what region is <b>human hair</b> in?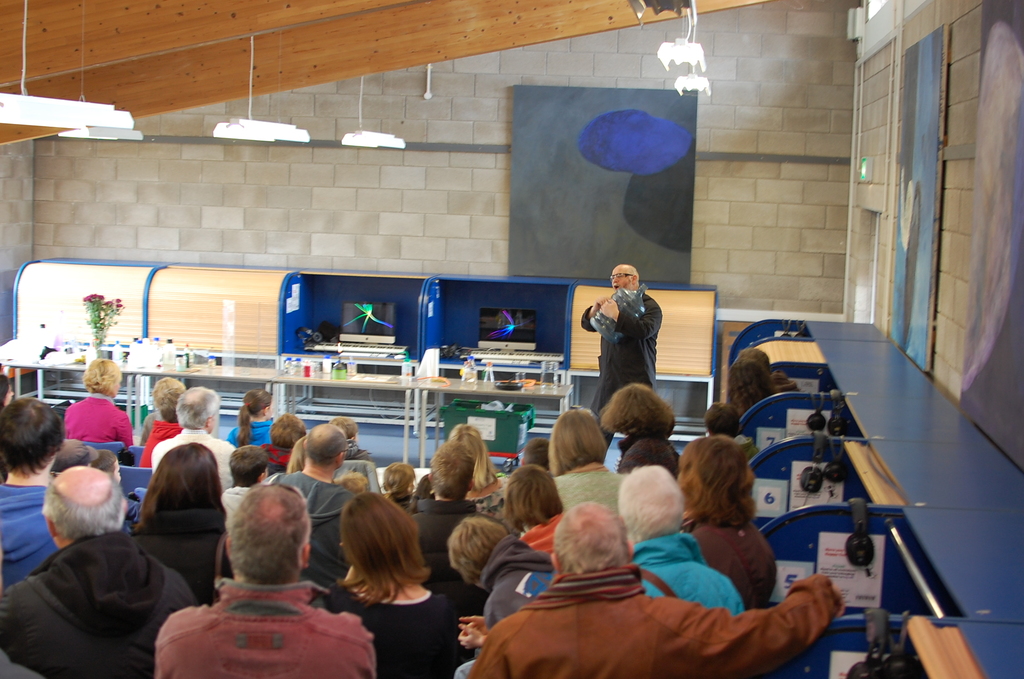
bbox(376, 461, 419, 500).
